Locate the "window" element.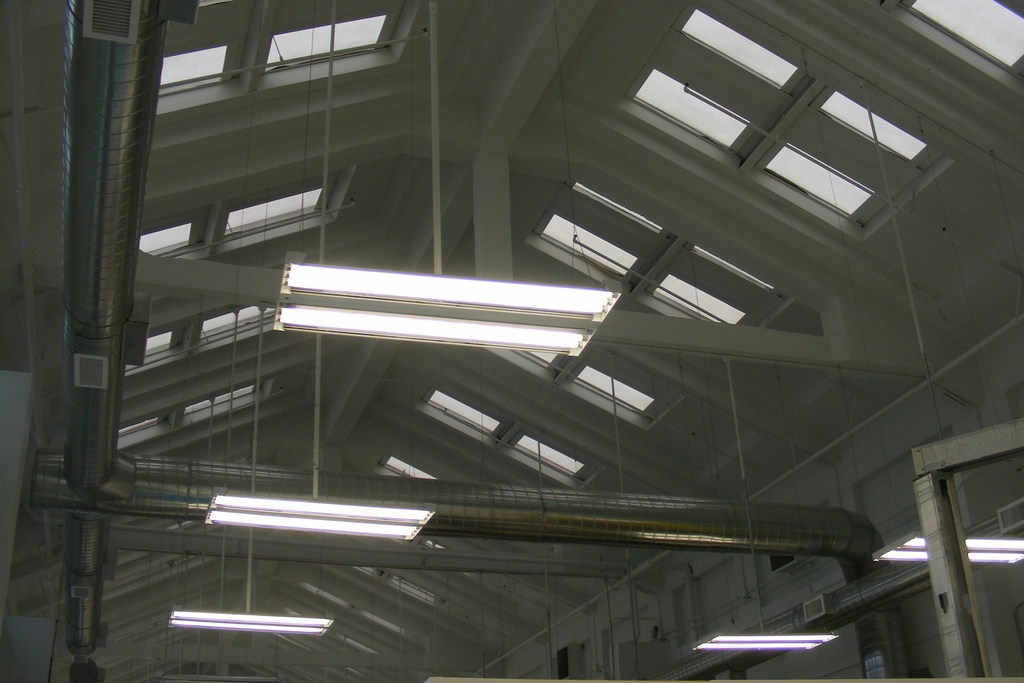
Element bbox: BBox(120, 417, 162, 437).
